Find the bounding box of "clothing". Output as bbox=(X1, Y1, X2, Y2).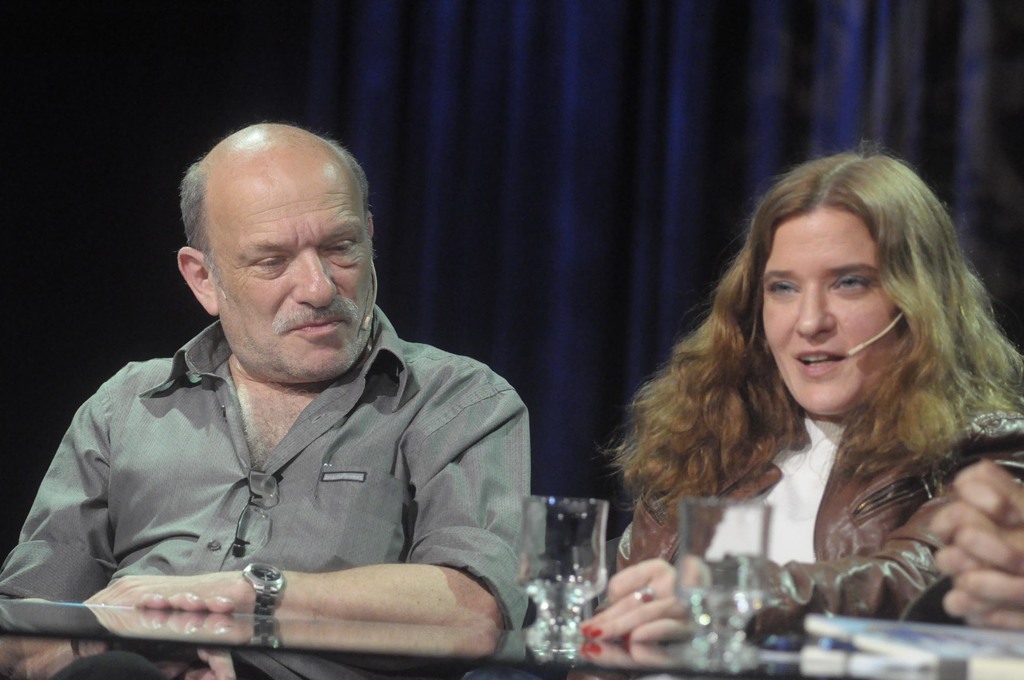
bbox=(623, 410, 1023, 647).
